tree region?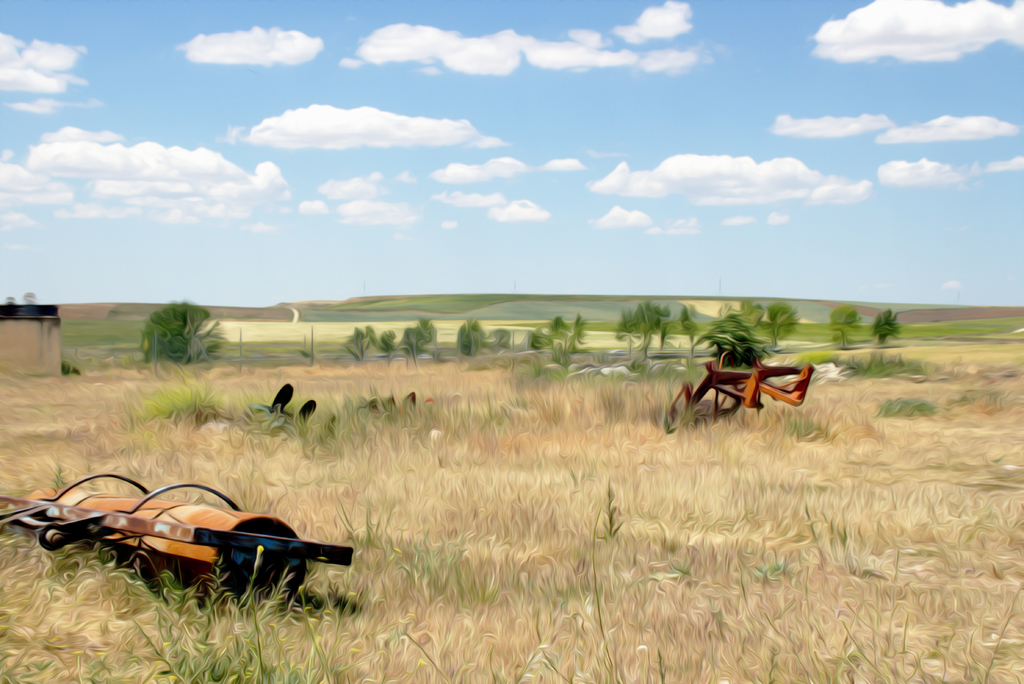
region(834, 306, 858, 333)
